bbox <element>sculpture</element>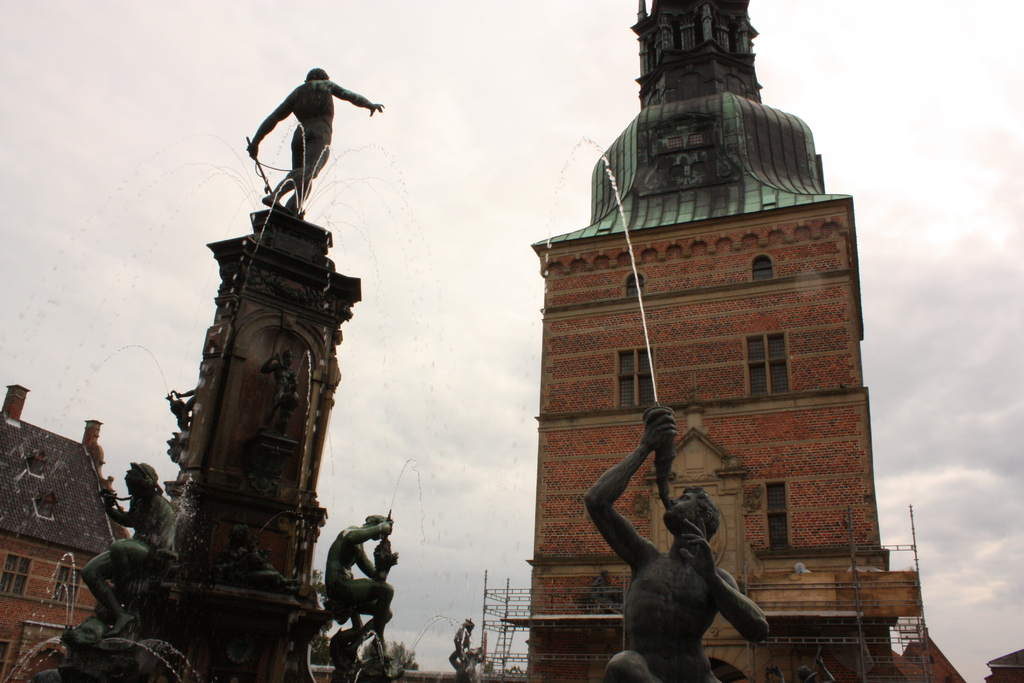
(left=443, top=613, right=486, bottom=682)
